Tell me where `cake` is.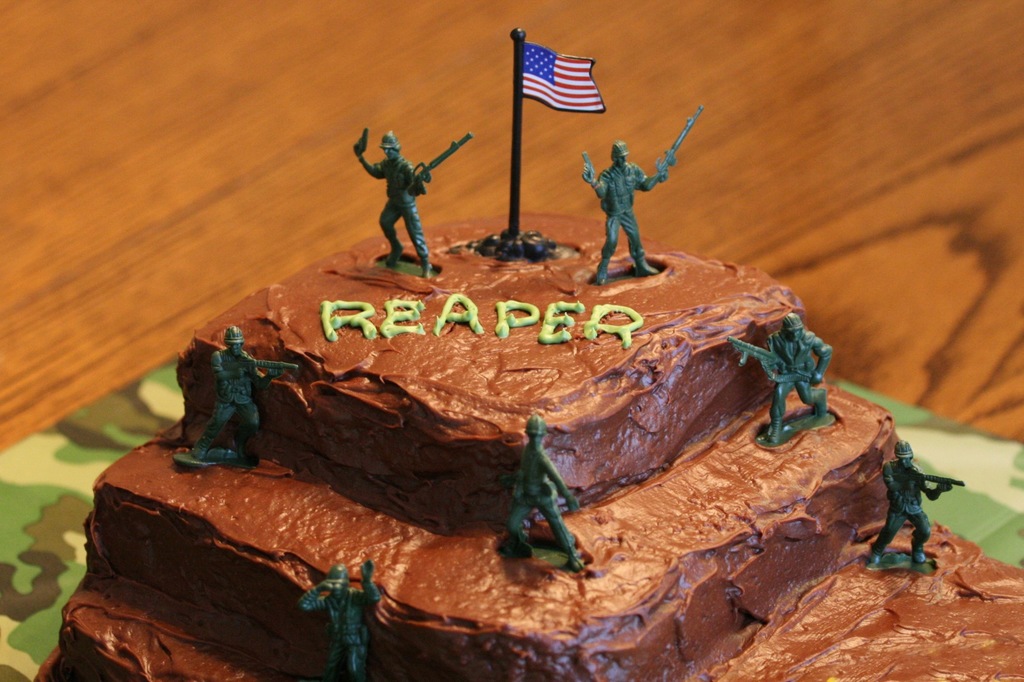
`cake` is at left=34, top=213, right=1023, bottom=681.
